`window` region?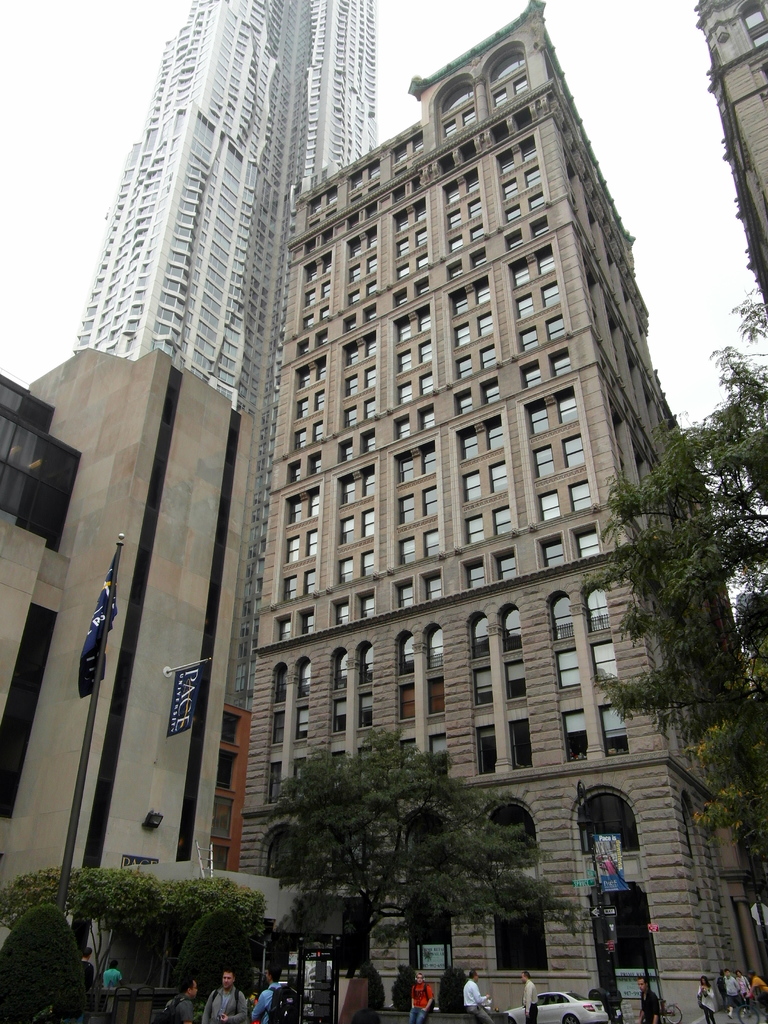
Rect(305, 285, 316, 308)
